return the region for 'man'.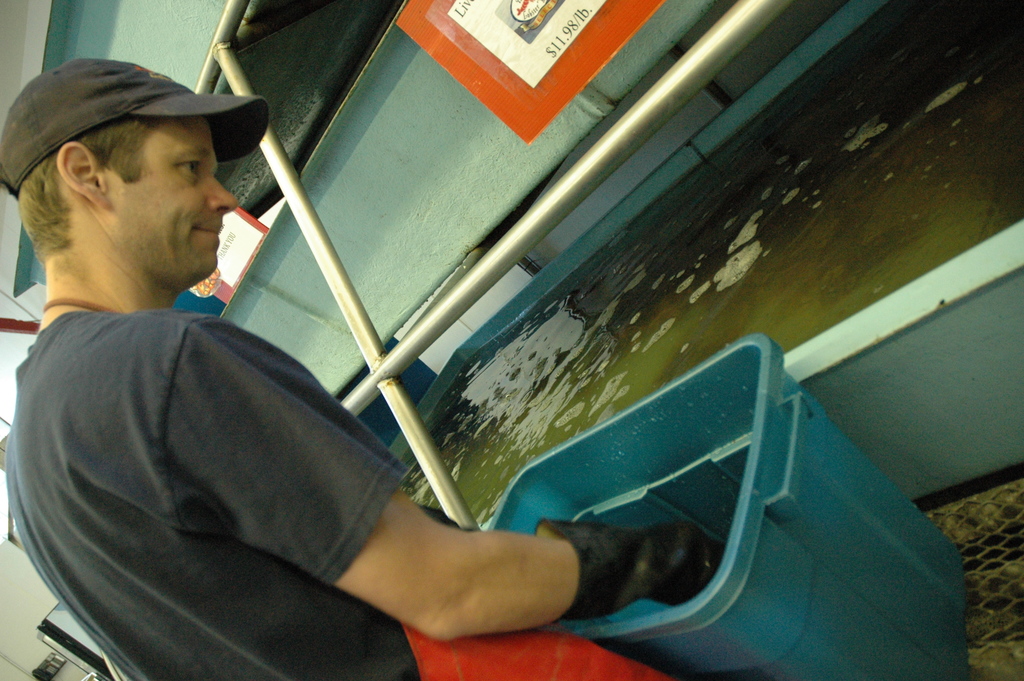
l=43, t=71, r=615, b=678.
